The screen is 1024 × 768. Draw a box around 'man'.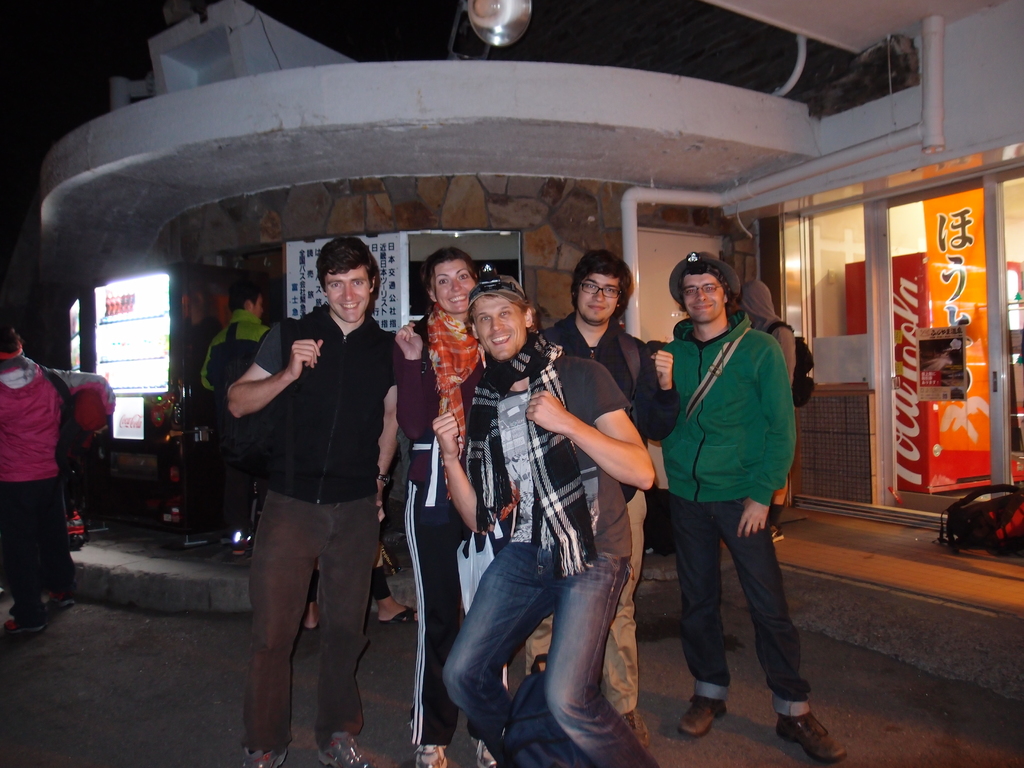
433,273,654,767.
